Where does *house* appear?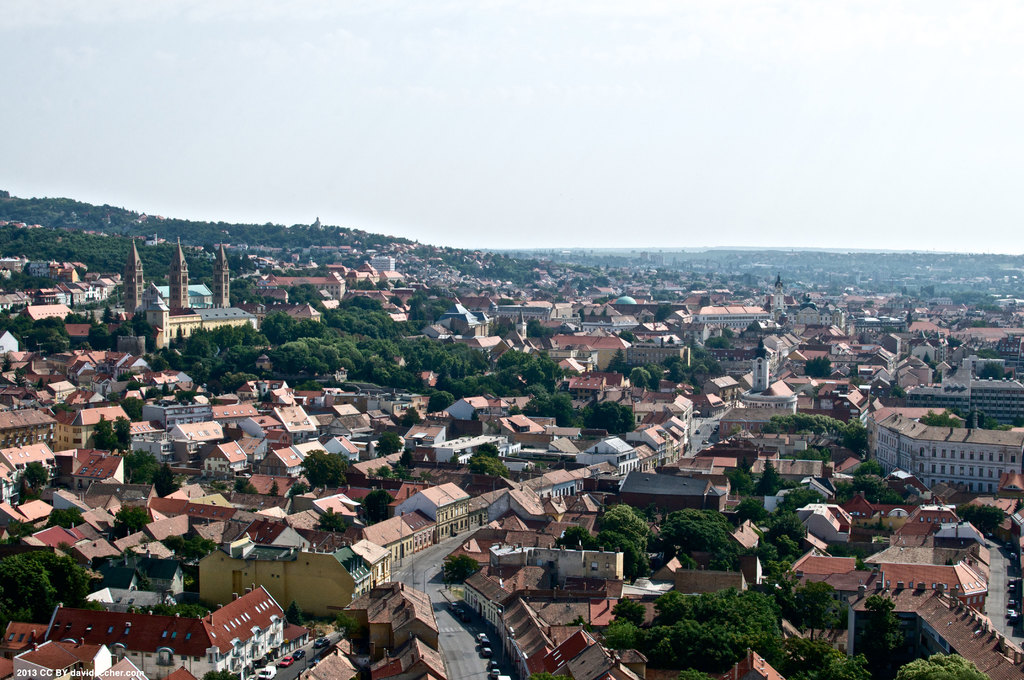
Appears at (x1=627, y1=332, x2=698, y2=380).
